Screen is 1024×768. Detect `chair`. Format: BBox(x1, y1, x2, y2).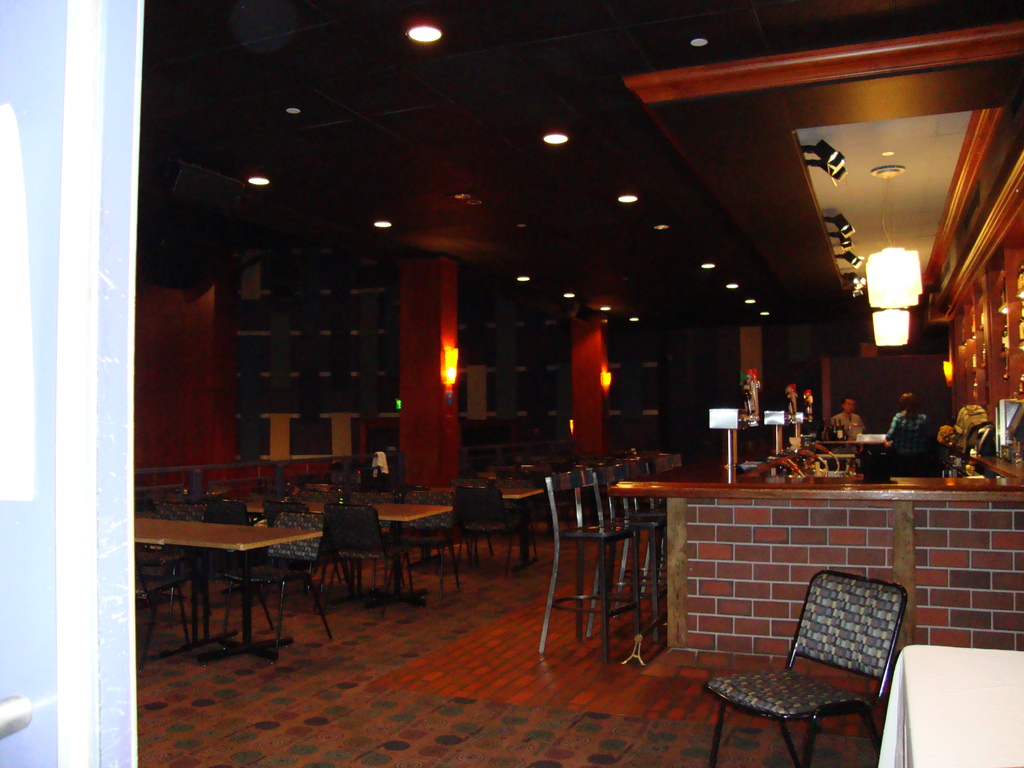
BBox(572, 461, 673, 640).
